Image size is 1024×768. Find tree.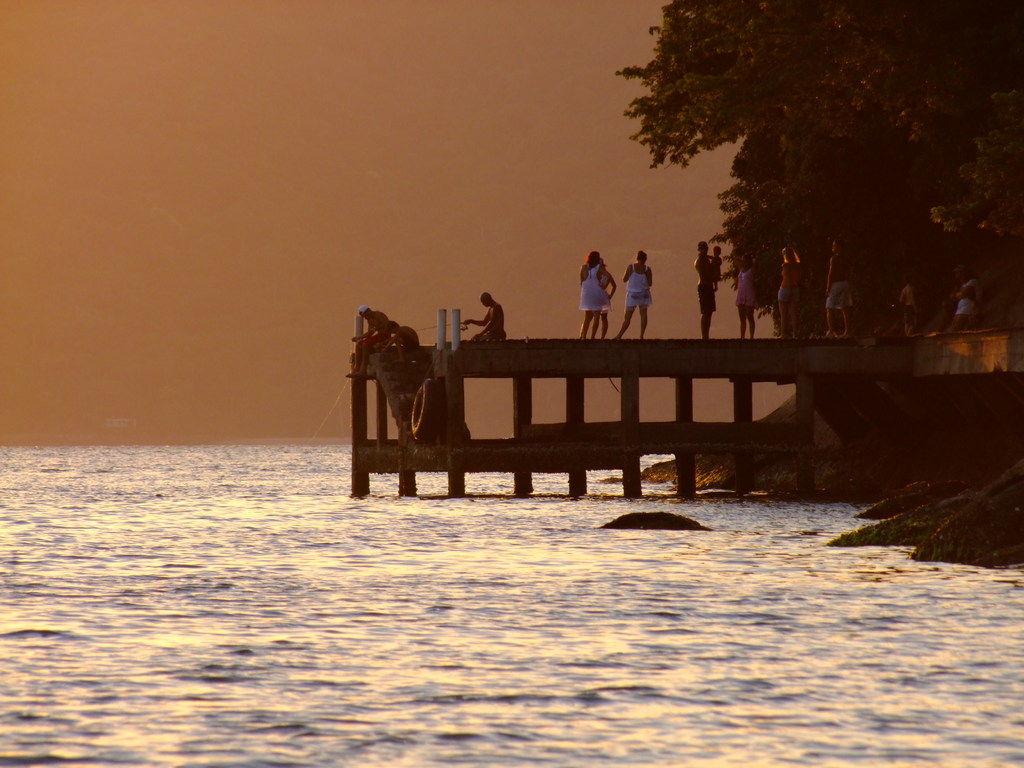
detection(627, 0, 1023, 320).
